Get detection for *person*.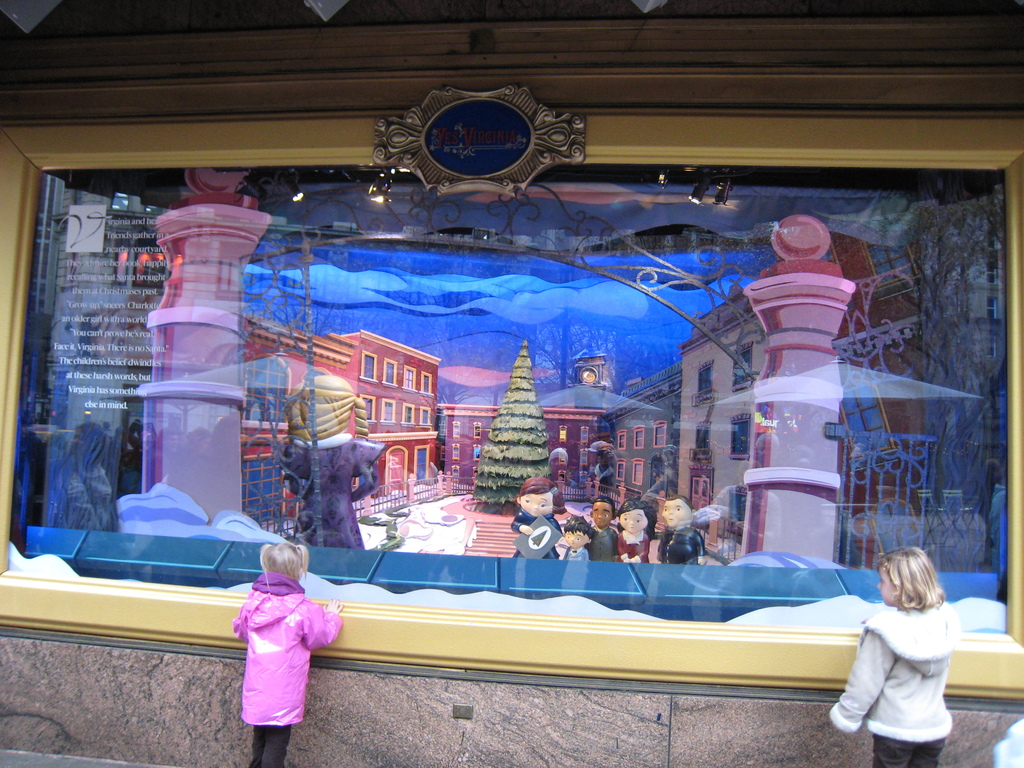
Detection: box=[215, 550, 328, 743].
